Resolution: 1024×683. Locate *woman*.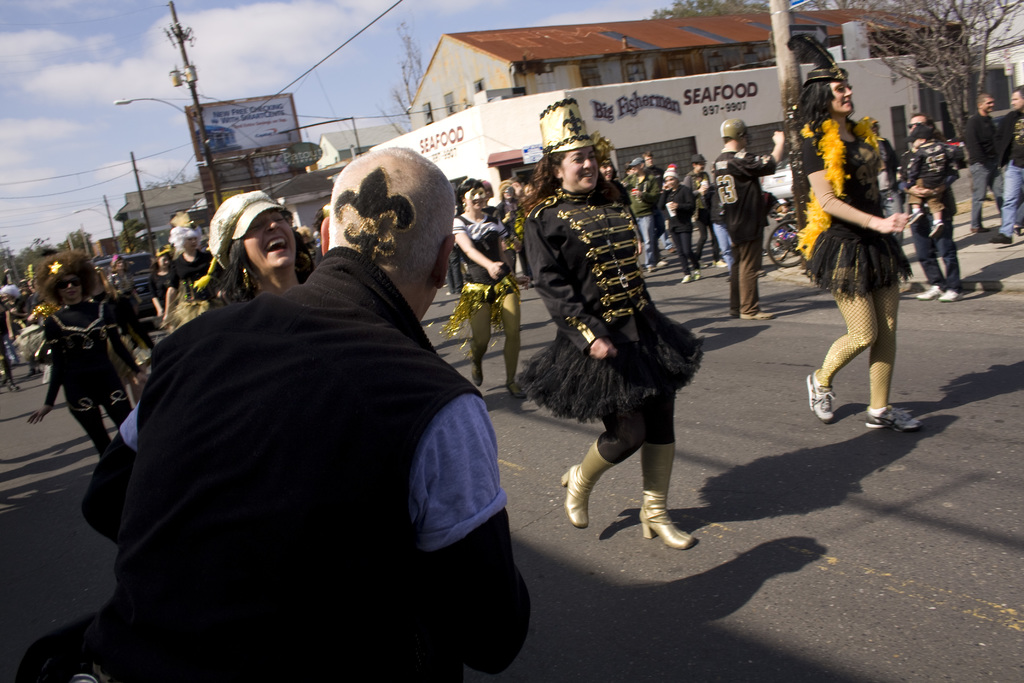
box=[148, 238, 174, 319].
